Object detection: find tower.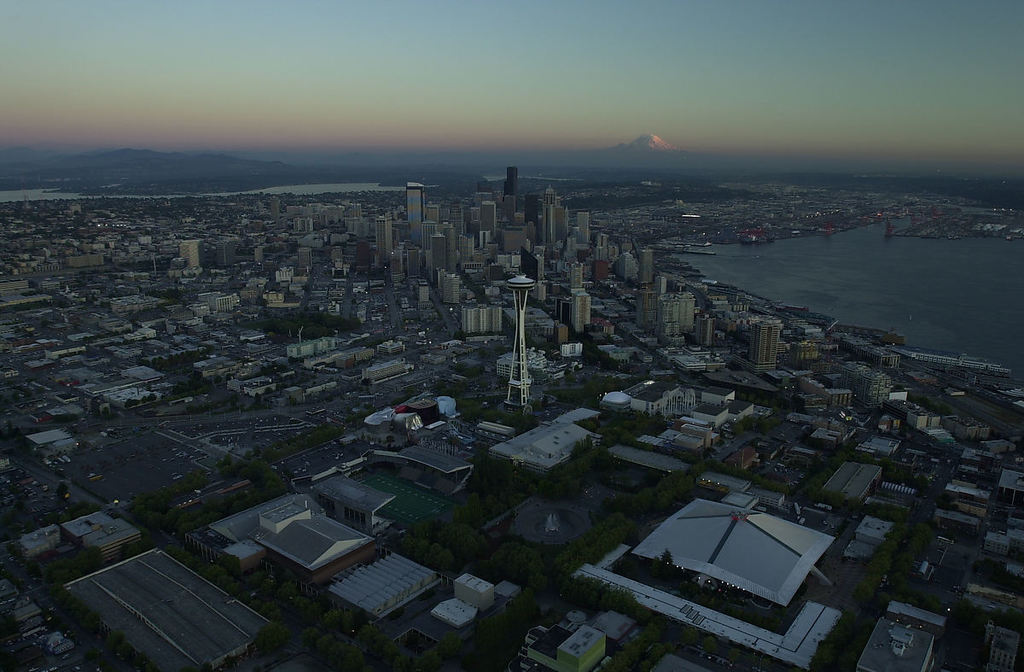
(298, 243, 311, 266).
